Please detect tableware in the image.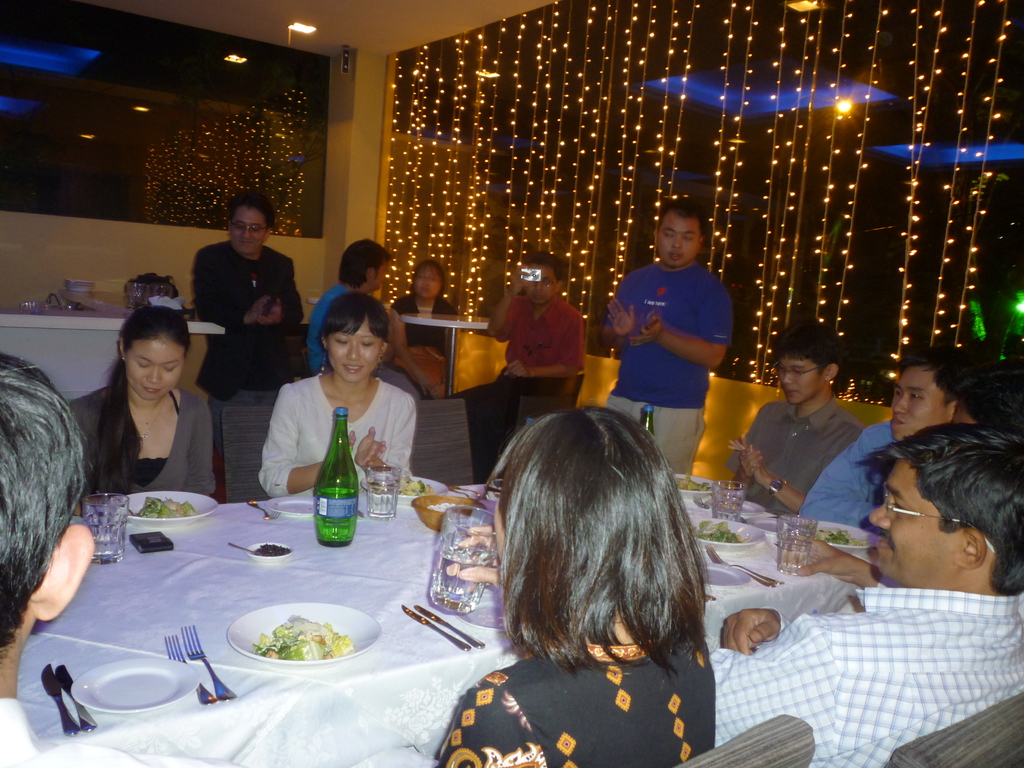
366,460,404,518.
